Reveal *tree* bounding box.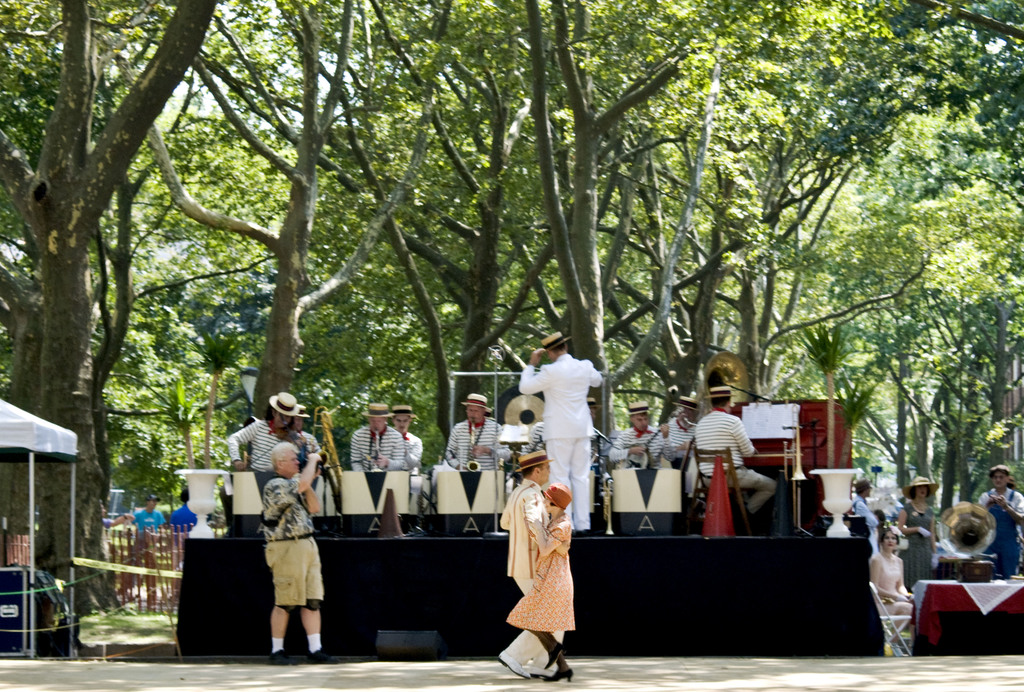
Revealed: (left=0, top=0, right=271, bottom=664).
